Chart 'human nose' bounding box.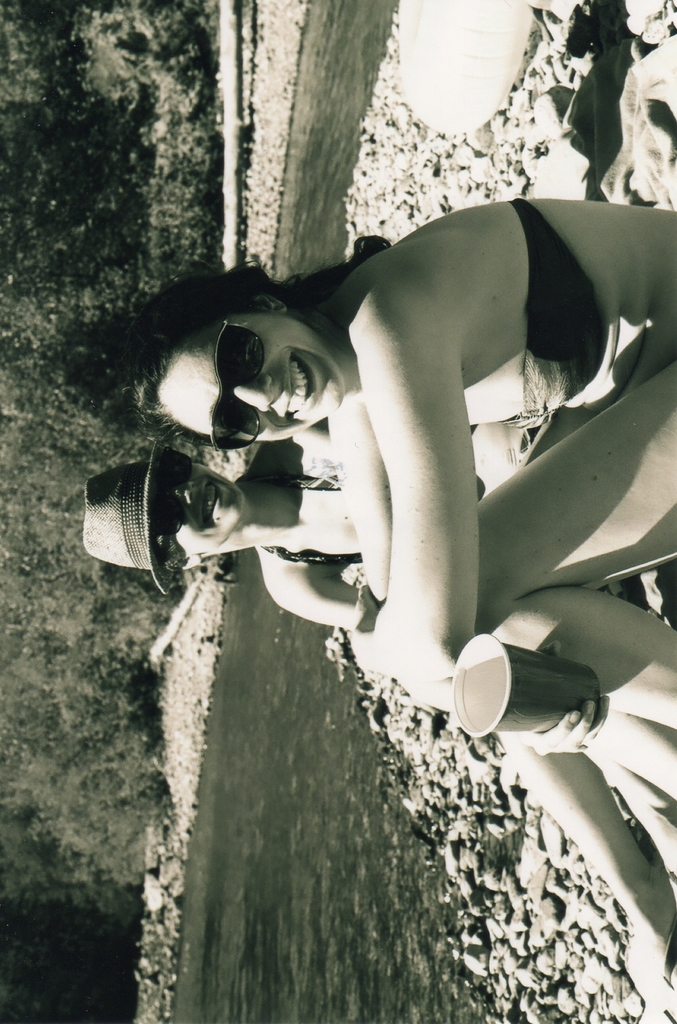
Charted: left=173, top=481, right=196, bottom=504.
